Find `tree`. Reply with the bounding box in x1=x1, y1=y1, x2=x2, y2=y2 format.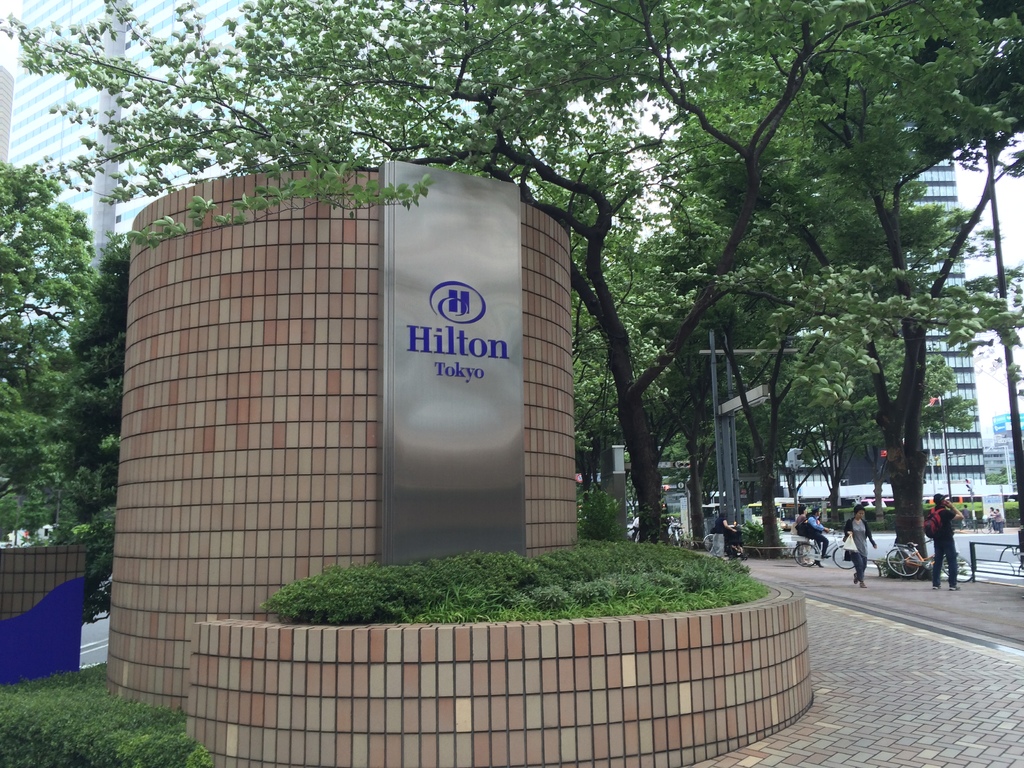
x1=532, y1=159, x2=678, y2=520.
